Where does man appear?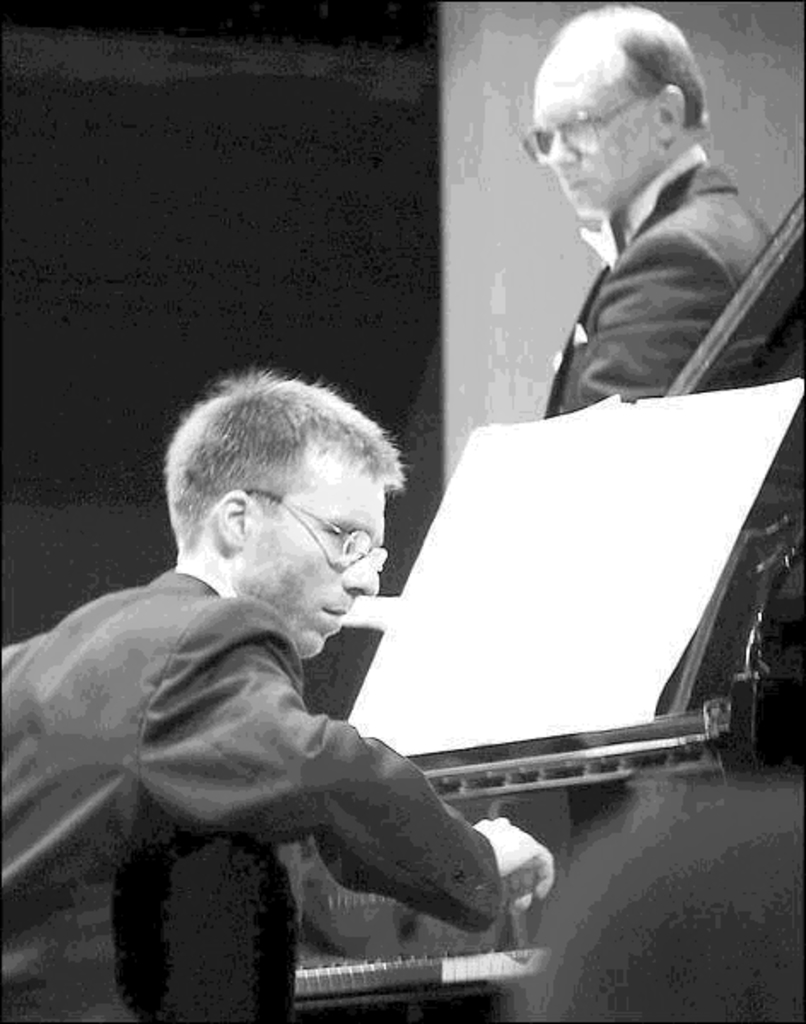
Appears at (44,343,560,1007).
